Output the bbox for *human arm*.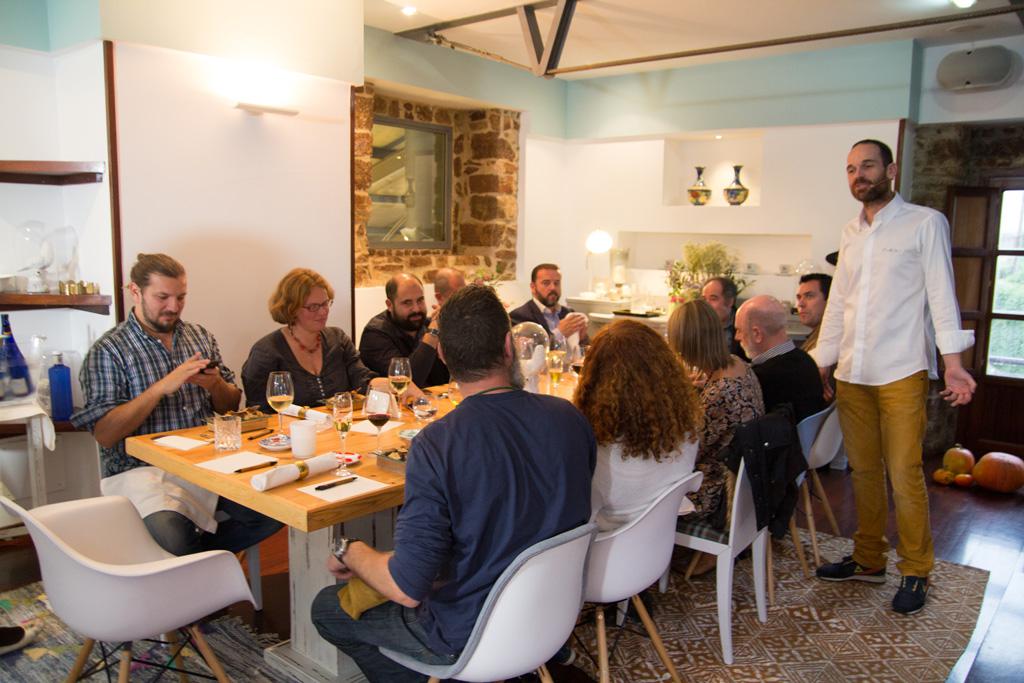
<bbox>325, 424, 456, 607</bbox>.
